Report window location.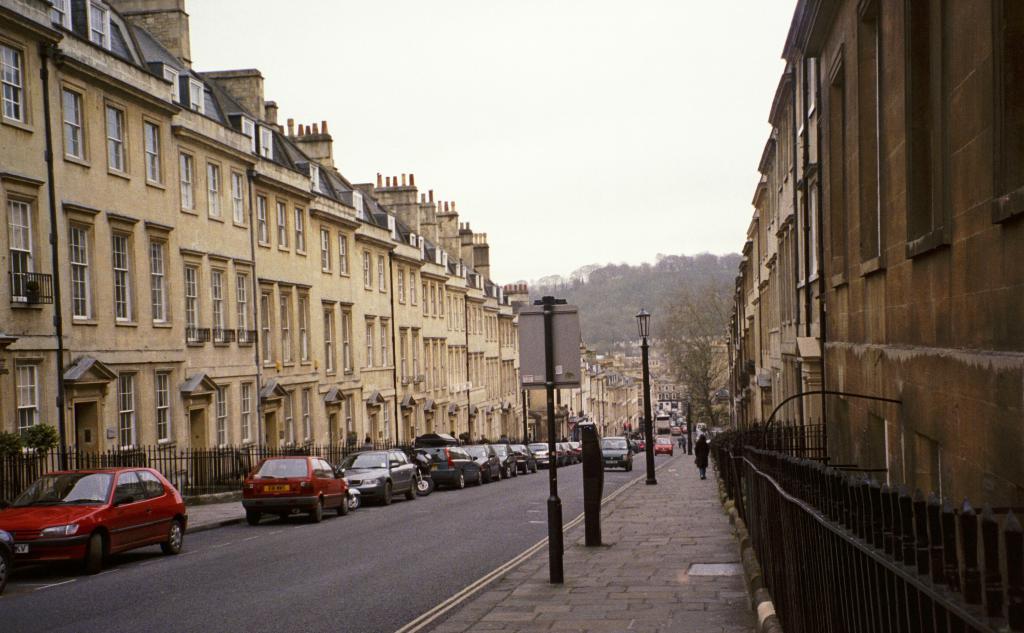
Report: box=[860, 0, 886, 268].
